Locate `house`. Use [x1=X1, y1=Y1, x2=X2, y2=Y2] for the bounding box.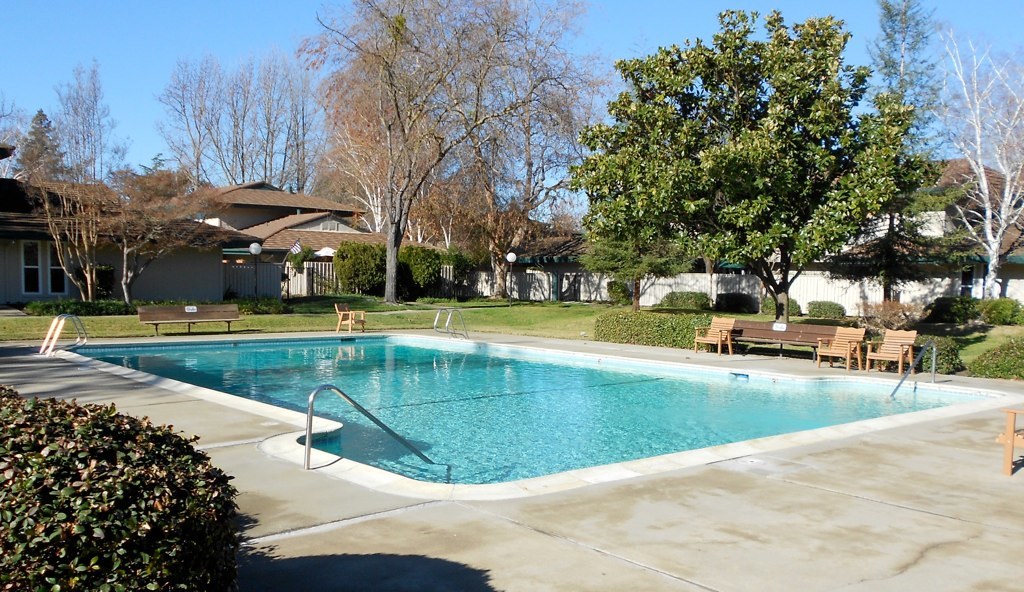
[x1=0, y1=125, x2=230, y2=311].
